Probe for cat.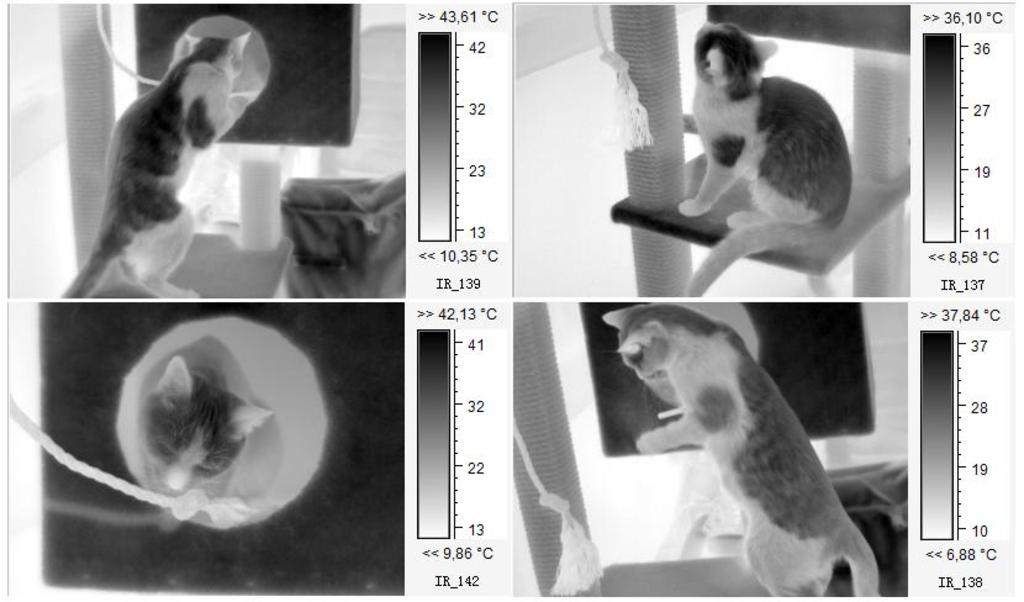
Probe result: pyautogui.locateOnScreen(601, 302, 875, 597).
